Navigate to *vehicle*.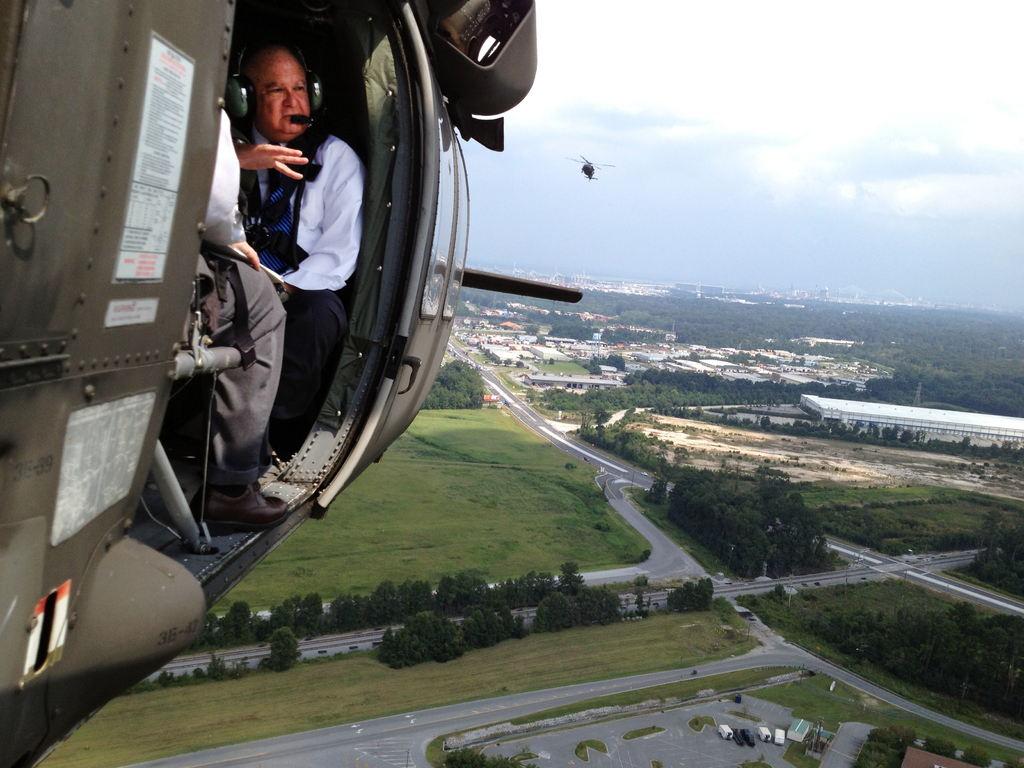
Navigation target: [567, 148, 612, 182].
